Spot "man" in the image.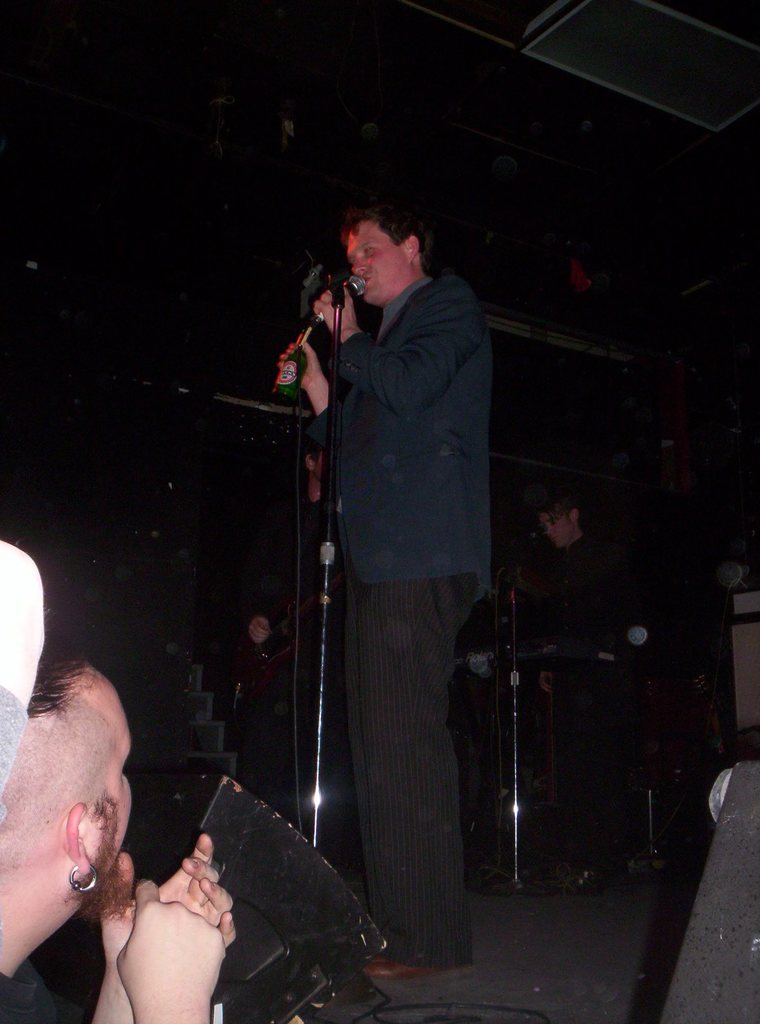
"man" found at pyautogui.locateOnScreen(538, 484, 622, 879).
